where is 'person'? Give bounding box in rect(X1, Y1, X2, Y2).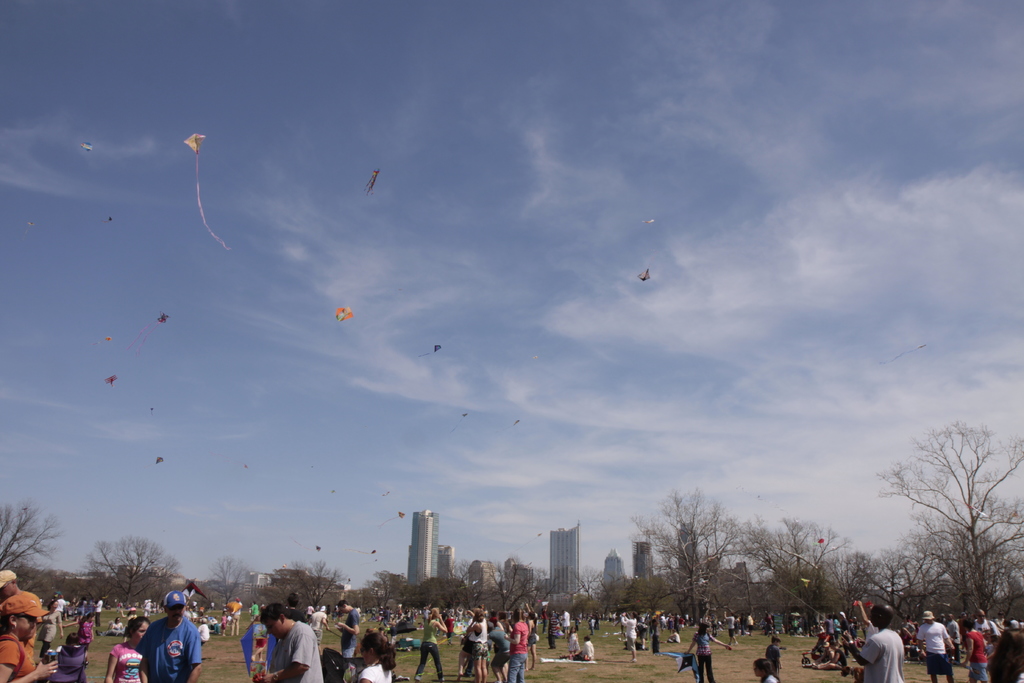
rect(136, 597, 189, 682).
